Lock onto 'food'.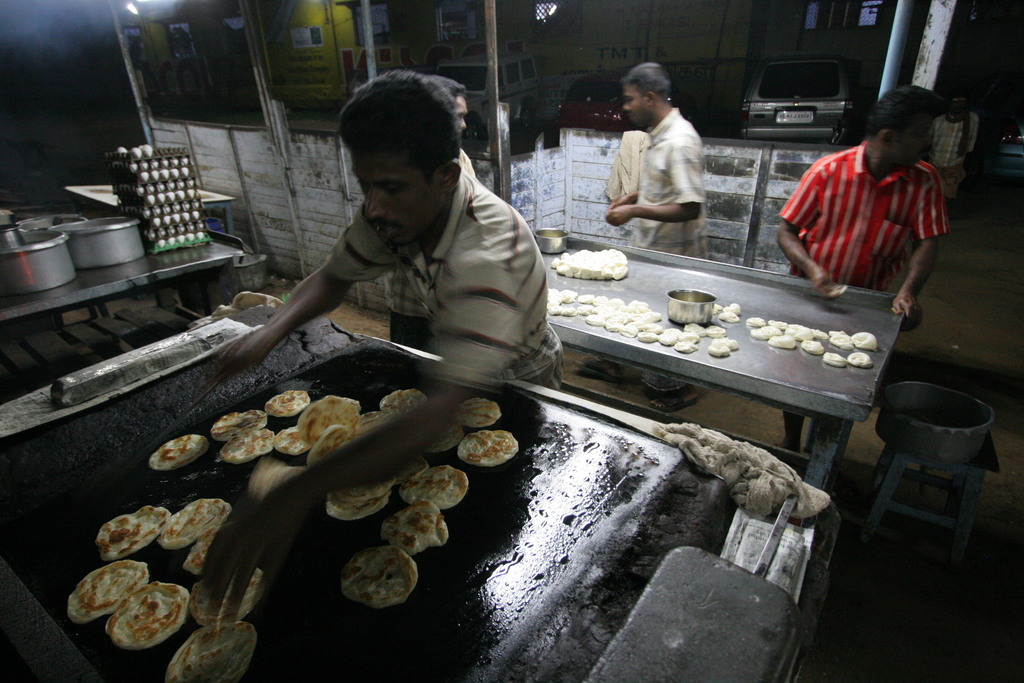
Locked: 295 395 361 448.
